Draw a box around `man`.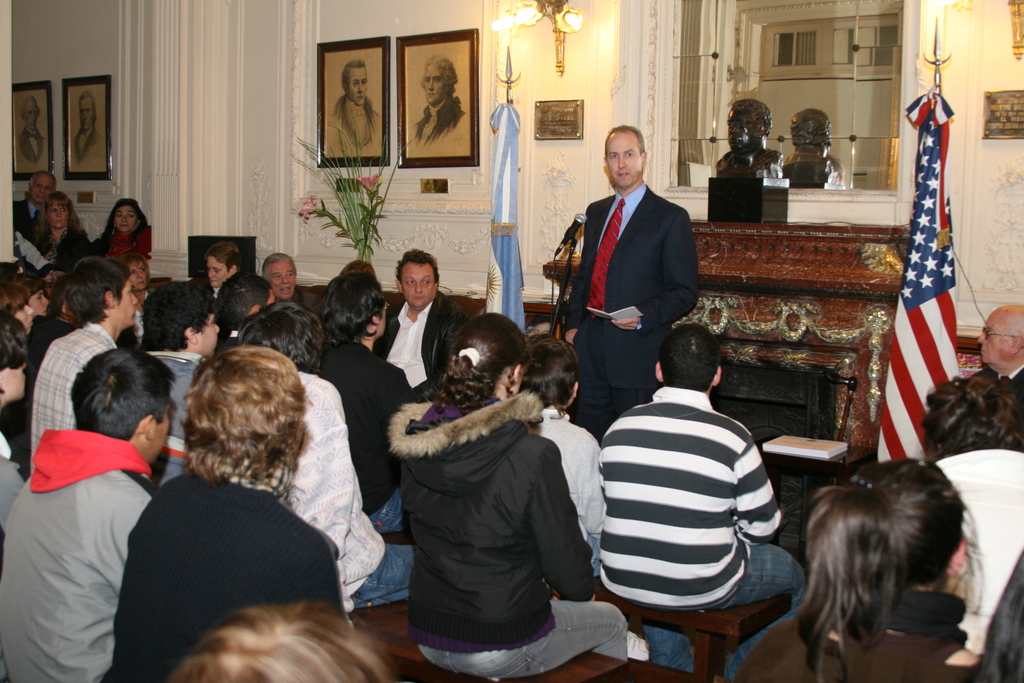
bbox(16, 261, 152, 471).
